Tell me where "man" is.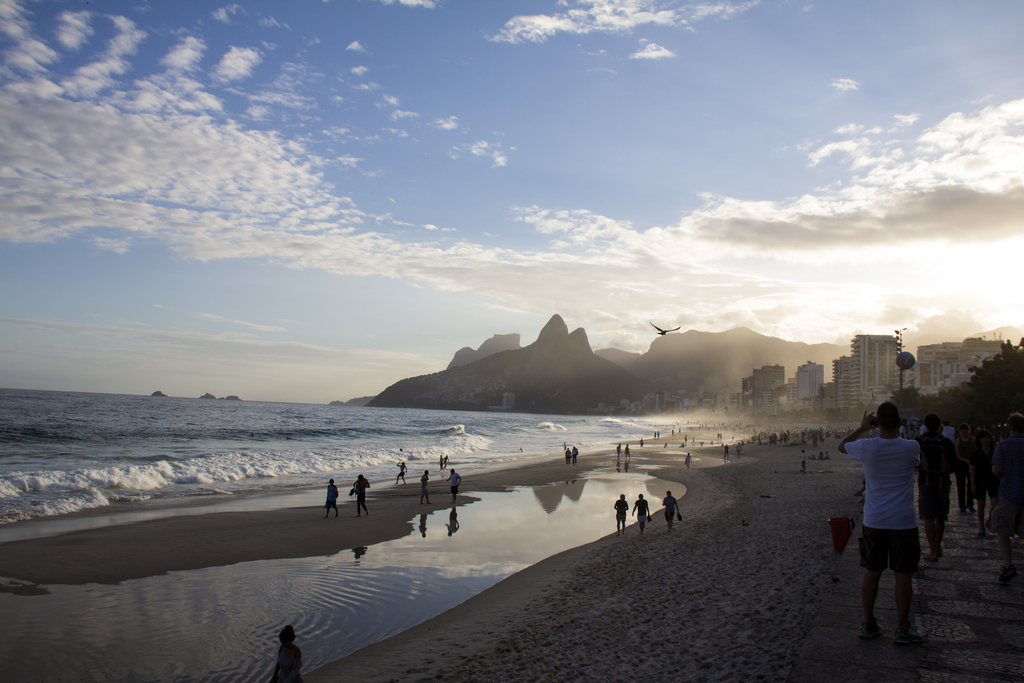
"man" is at x1=611, y1=494, x2=628, y2=534.
